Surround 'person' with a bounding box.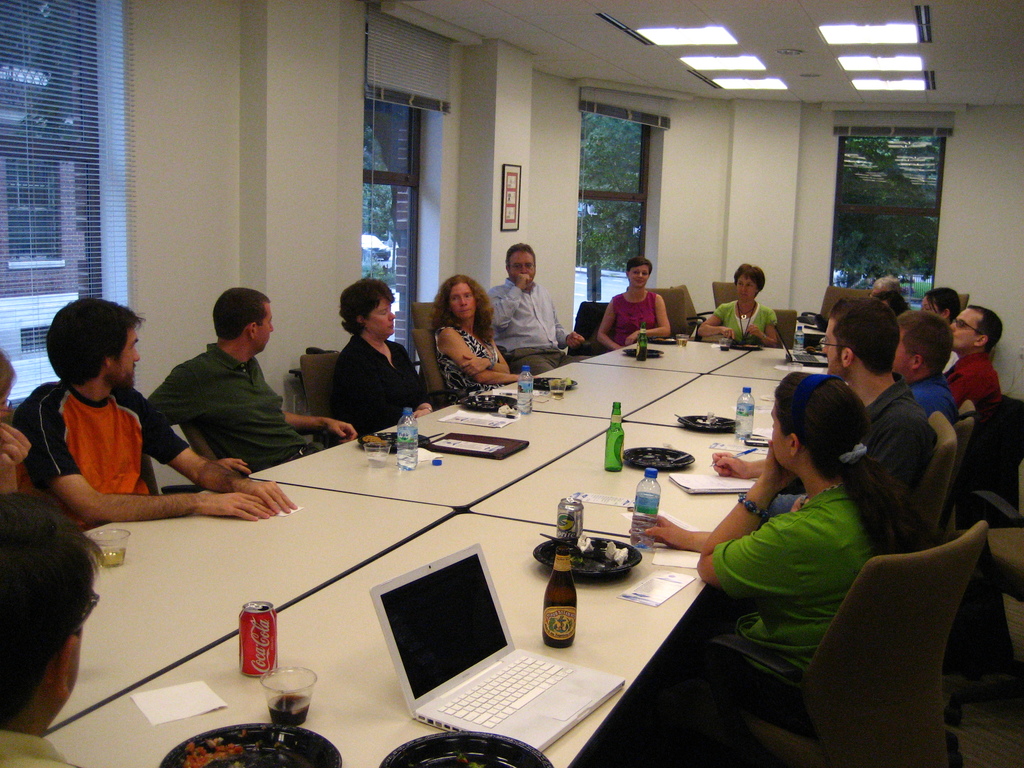
rect(917, 284, 958, 323).
